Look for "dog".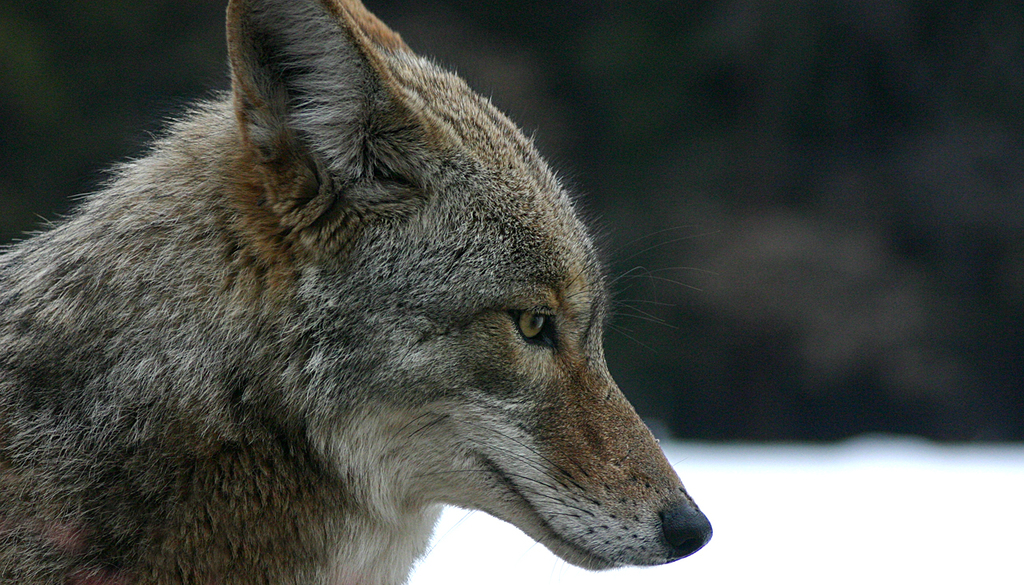
Found: Rect(0, 0, 715, 584).
